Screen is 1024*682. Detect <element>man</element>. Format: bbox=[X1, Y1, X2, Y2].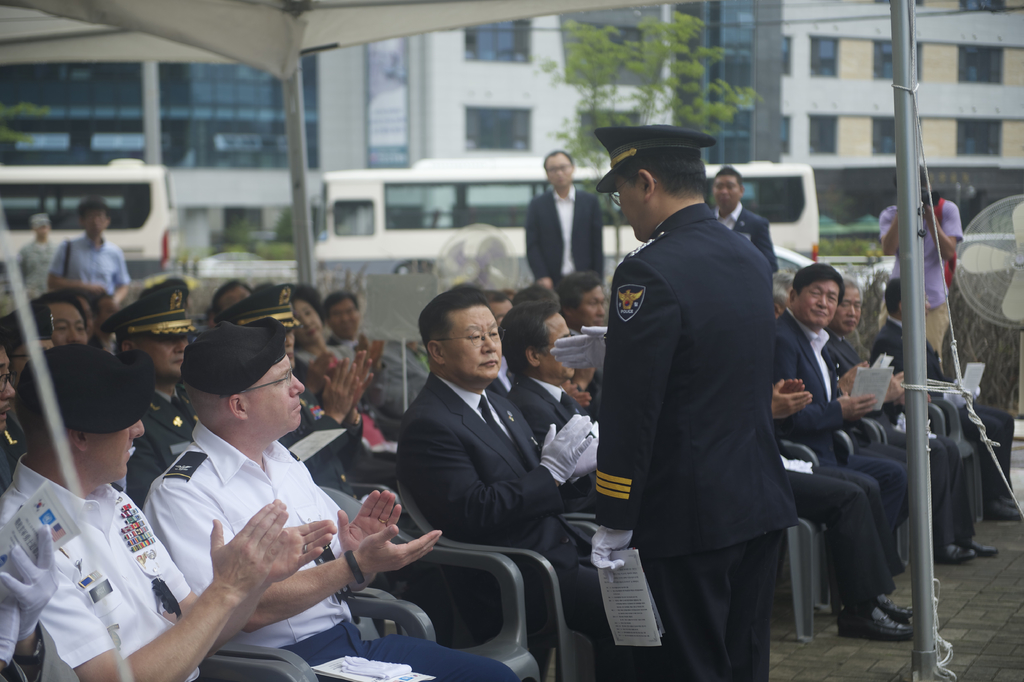
bbox=[870, 281, 1021, 520].
